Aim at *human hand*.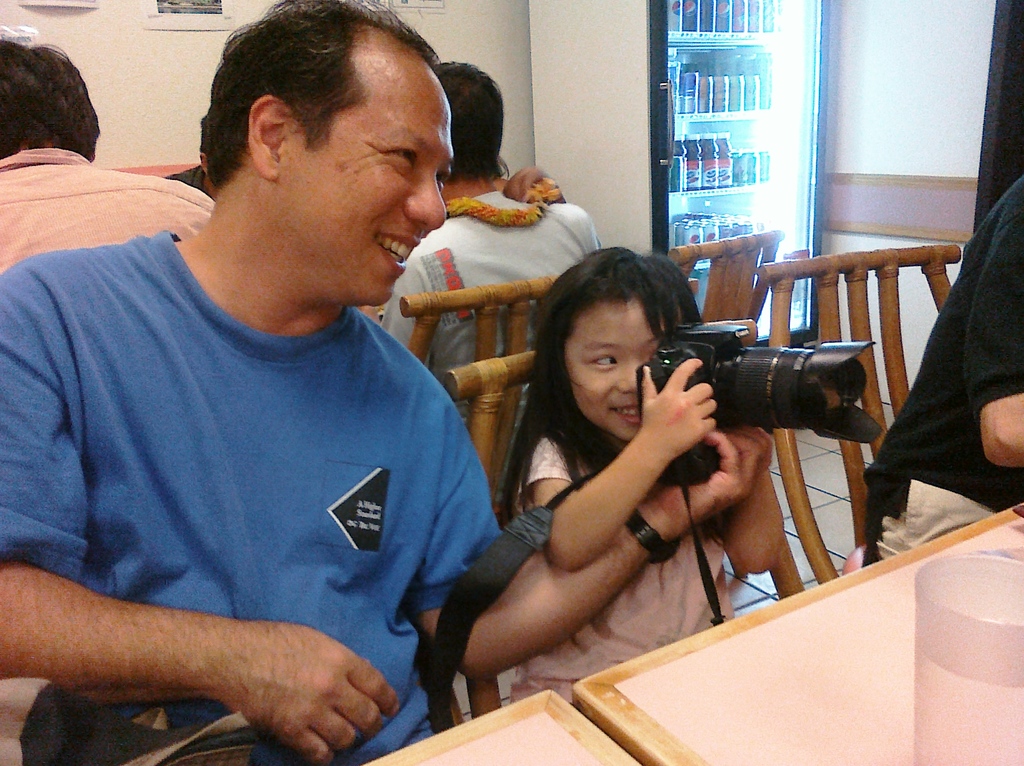
Aimed at x1=648, y1=421, x2=775, y2=534.
